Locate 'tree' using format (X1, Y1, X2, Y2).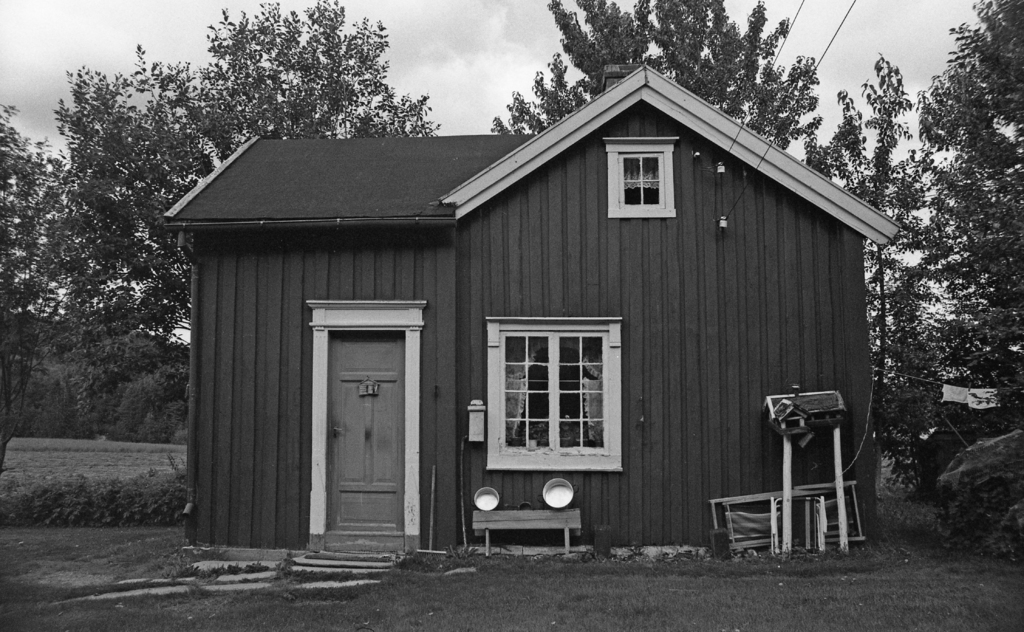
(122, 3, 445, 152).
